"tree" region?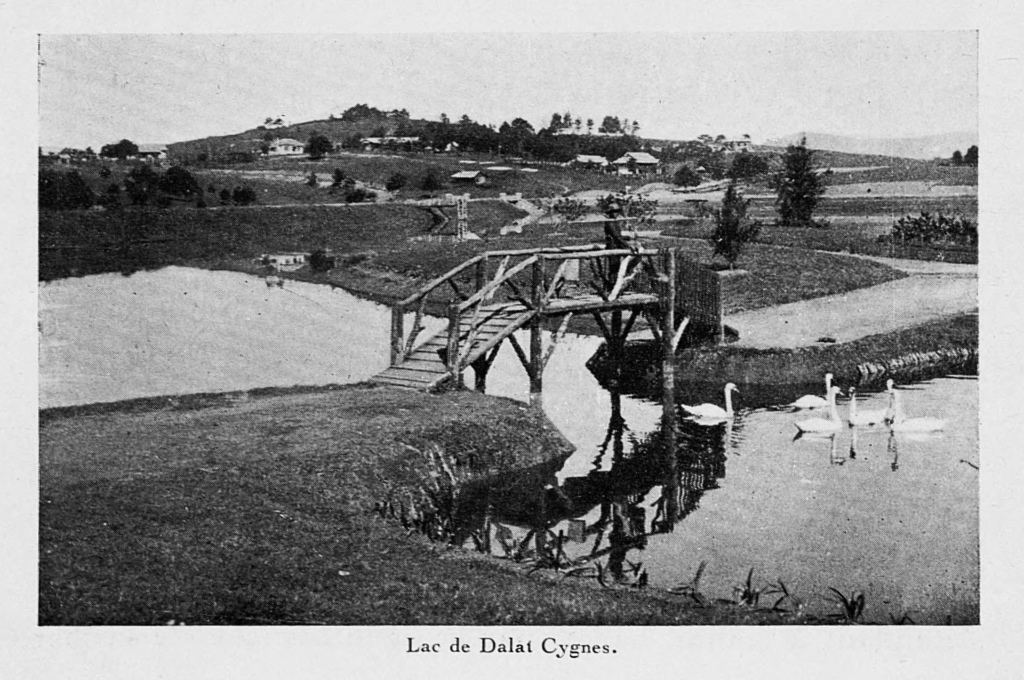
box=[766, 130, 834, 219]
